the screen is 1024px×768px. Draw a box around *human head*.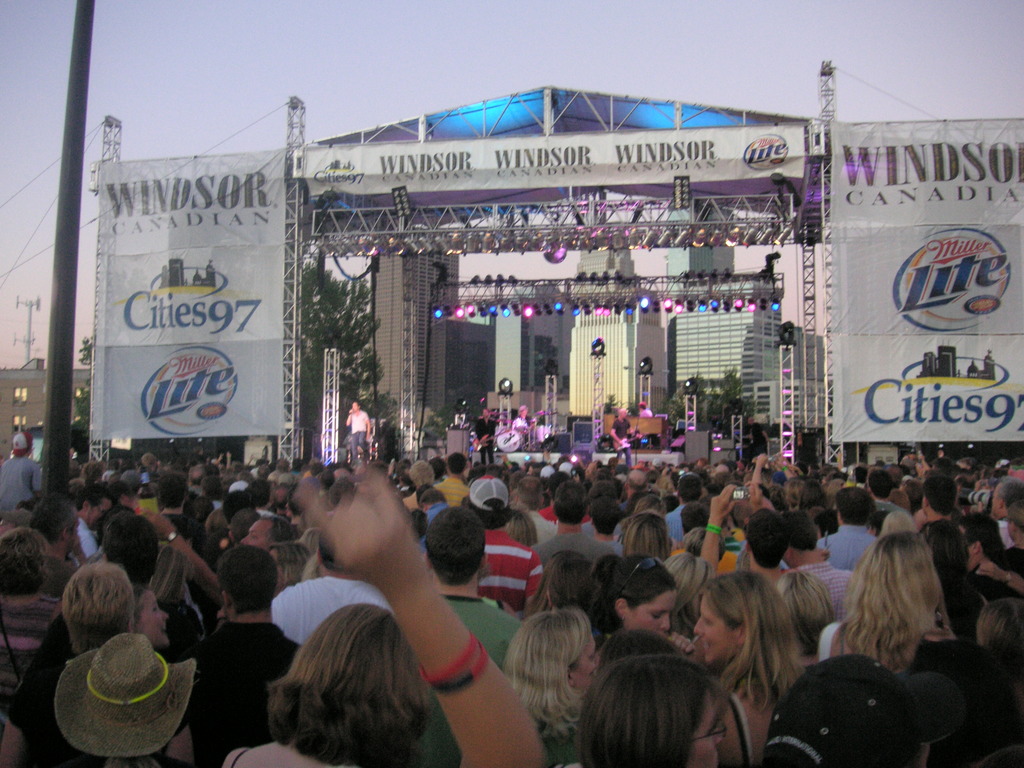
416:490:449:515.
